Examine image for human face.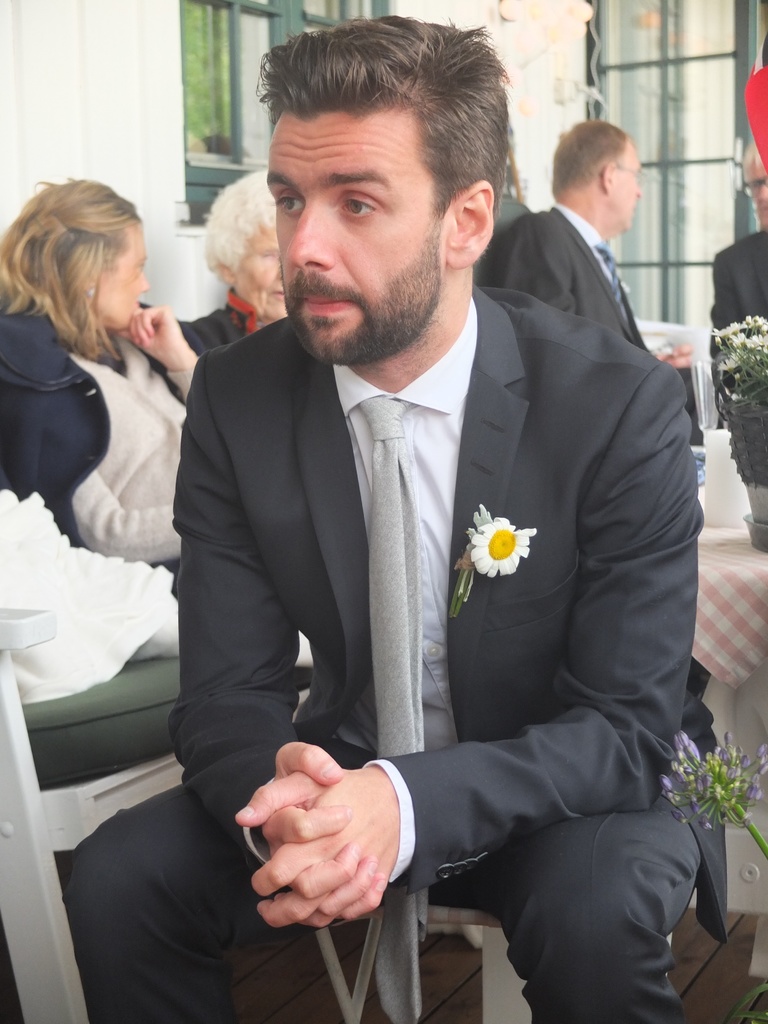
Examination result: <bbox>746, 156, 767, 226</bbox>.
